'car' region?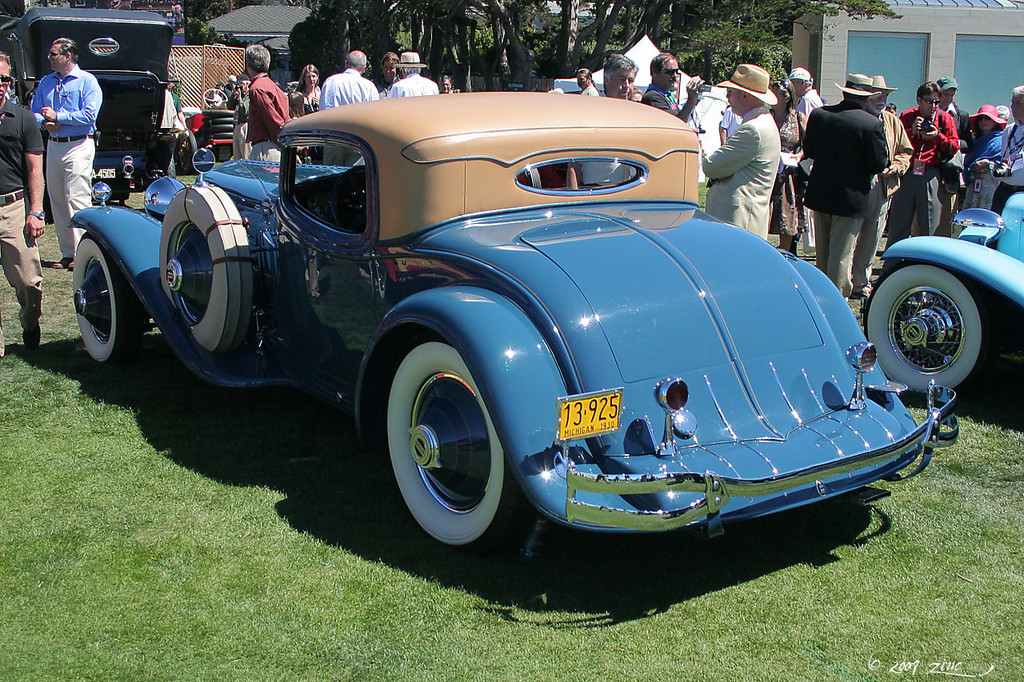
[x1=856, y1=190, x2=1023, y2=402]
